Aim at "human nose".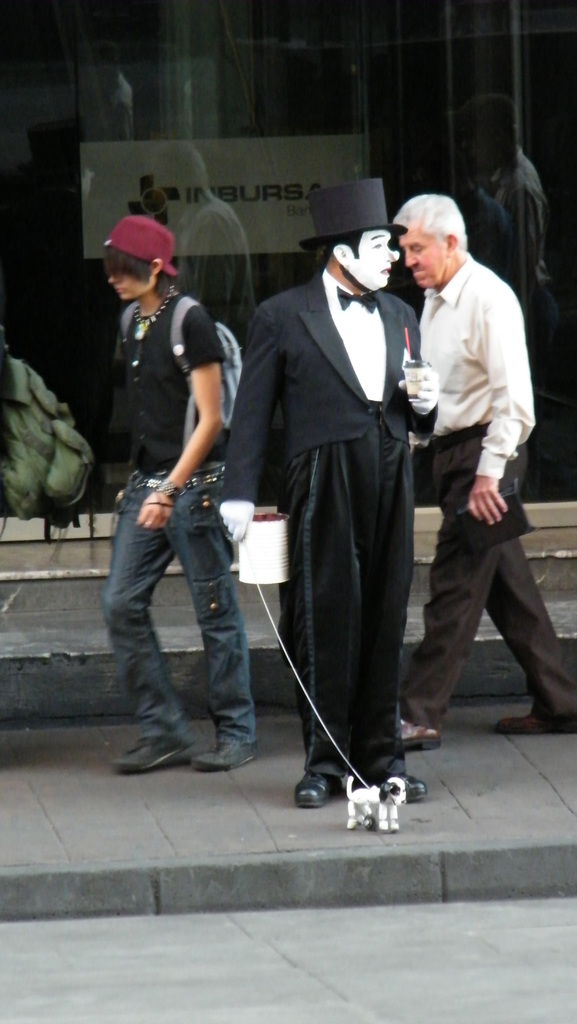
Aimed at crop(108, 273, 122, 284).
